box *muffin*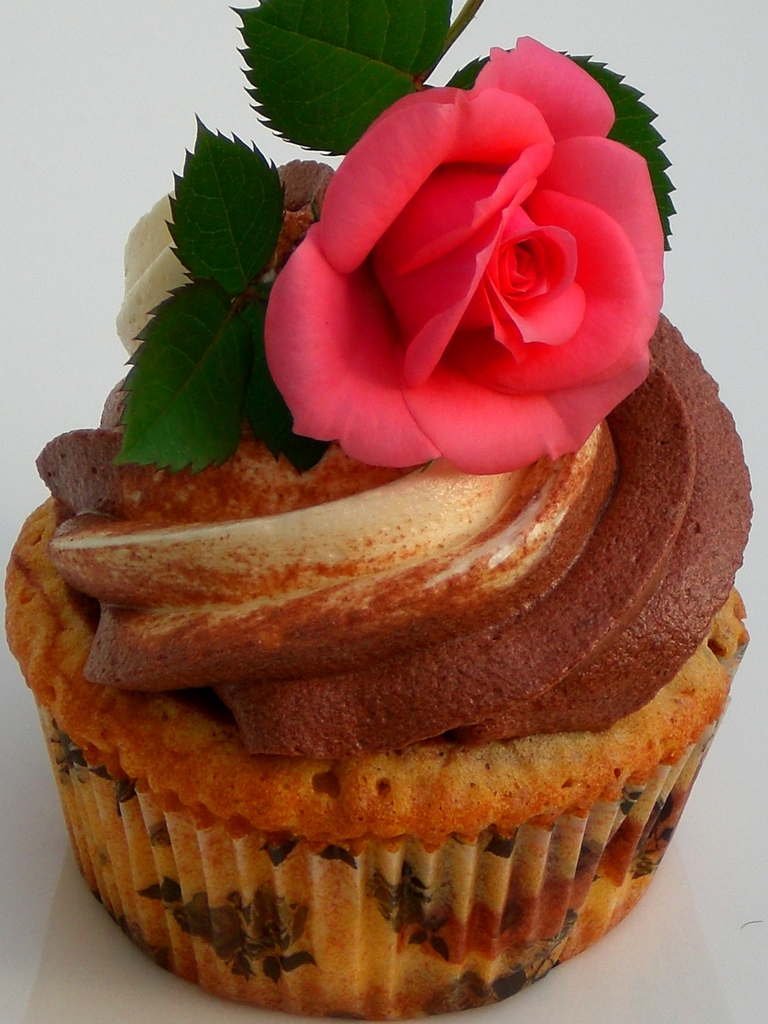
locate(72, 212, 755, 1023)
